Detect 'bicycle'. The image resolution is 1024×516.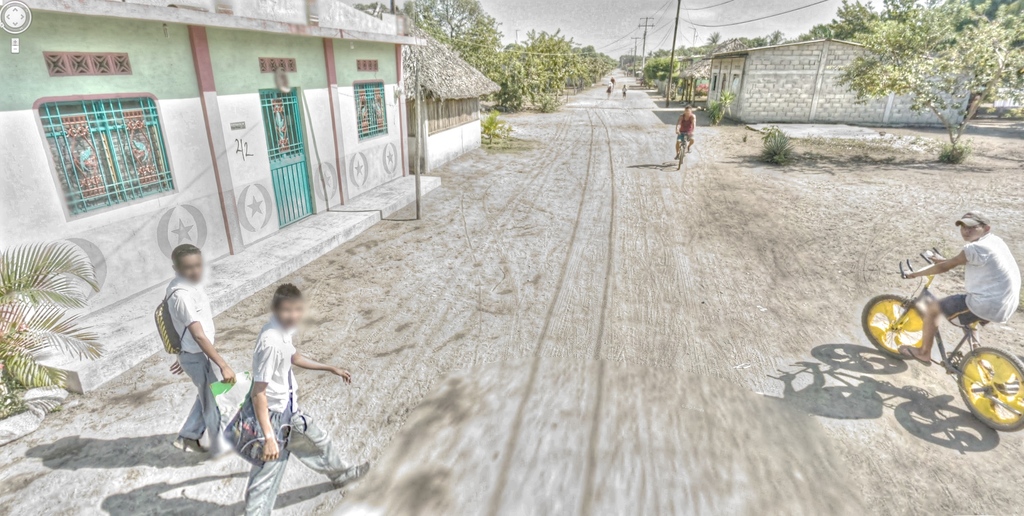
{"x1": 675, "y1": 129, "x2": 693, "y2": 172}.
